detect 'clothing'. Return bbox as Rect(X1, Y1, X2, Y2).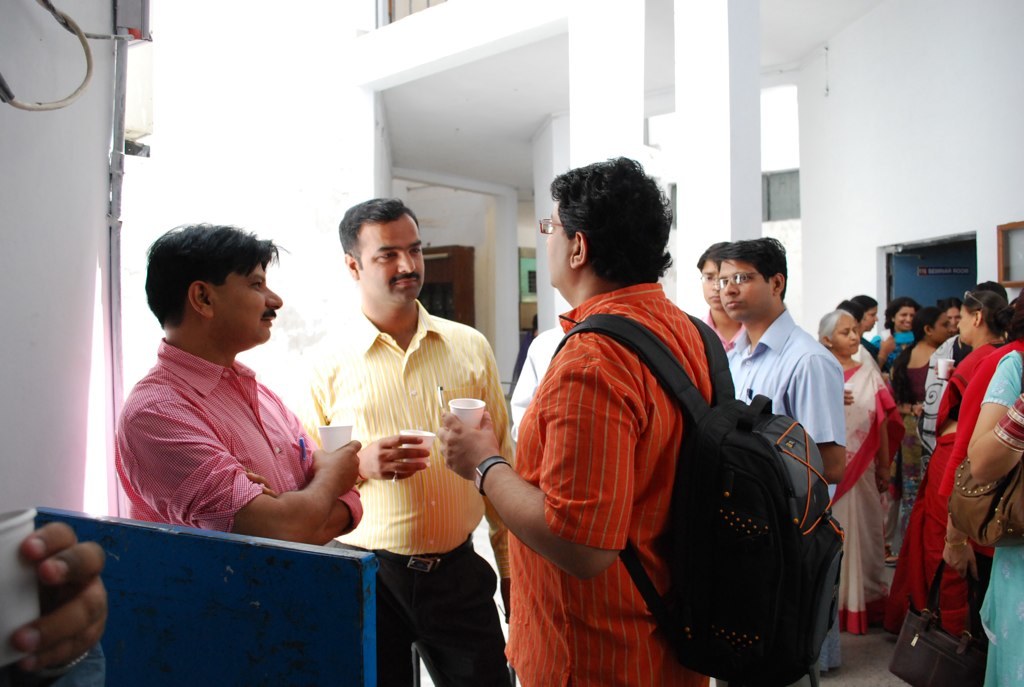
Rect(696, 308, 745, 351).
